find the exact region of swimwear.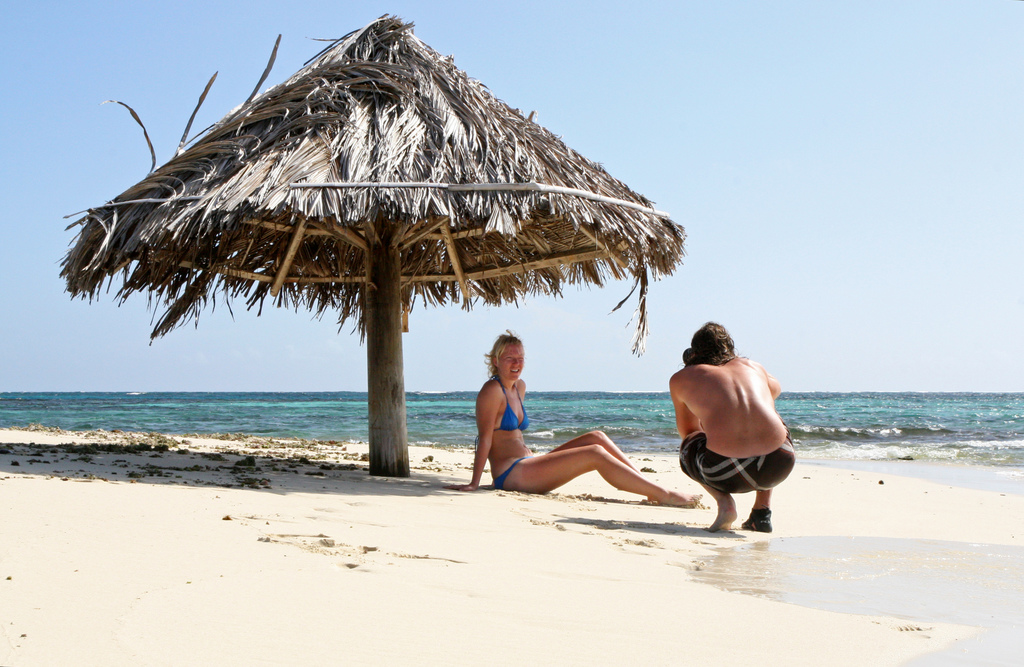
Exact region: 676:429:802:497.
